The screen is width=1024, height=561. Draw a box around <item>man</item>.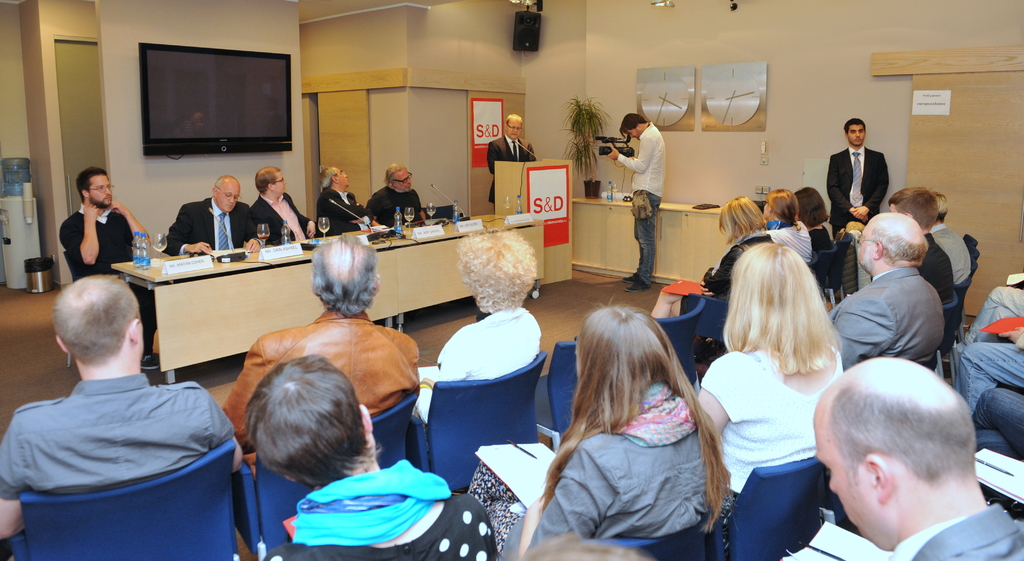
[250,168,316,242].
